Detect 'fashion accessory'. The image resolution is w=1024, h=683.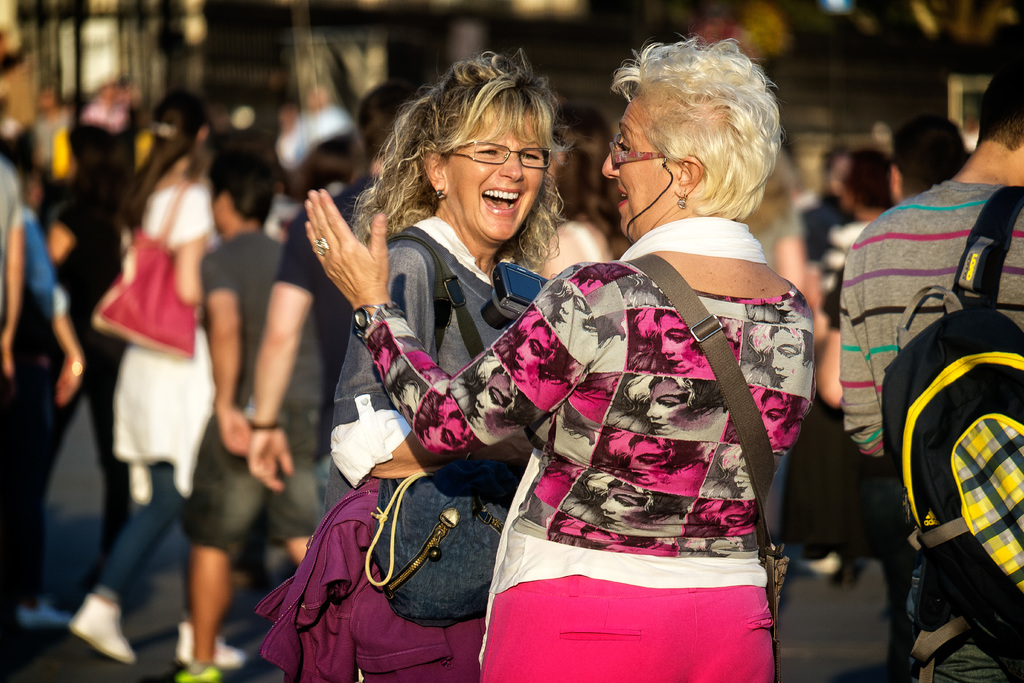
x1=883 y1=180 x2=1023 y2=682.
